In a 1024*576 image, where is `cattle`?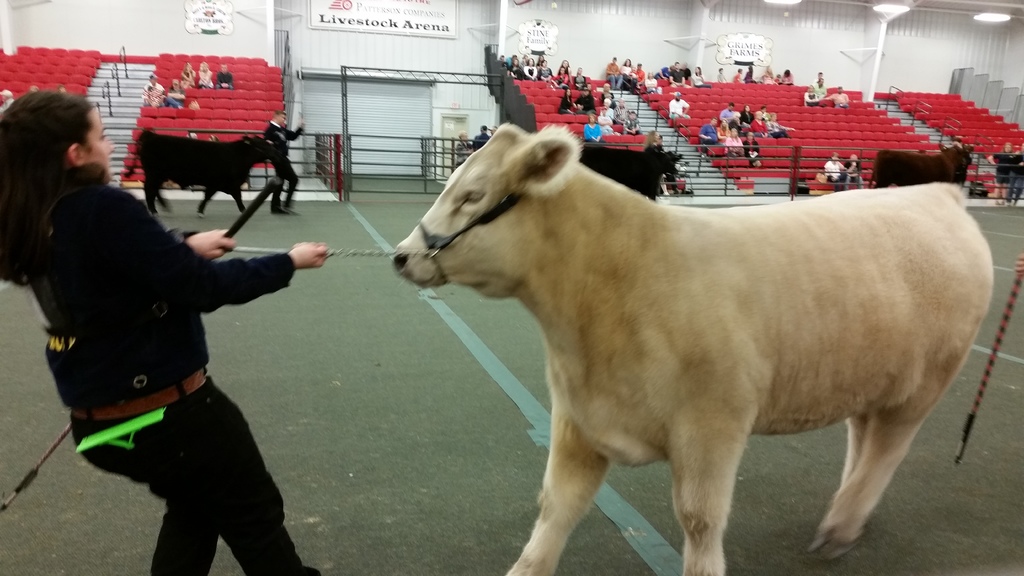
<bbox>579, 141, 682, 200</bbox>.
